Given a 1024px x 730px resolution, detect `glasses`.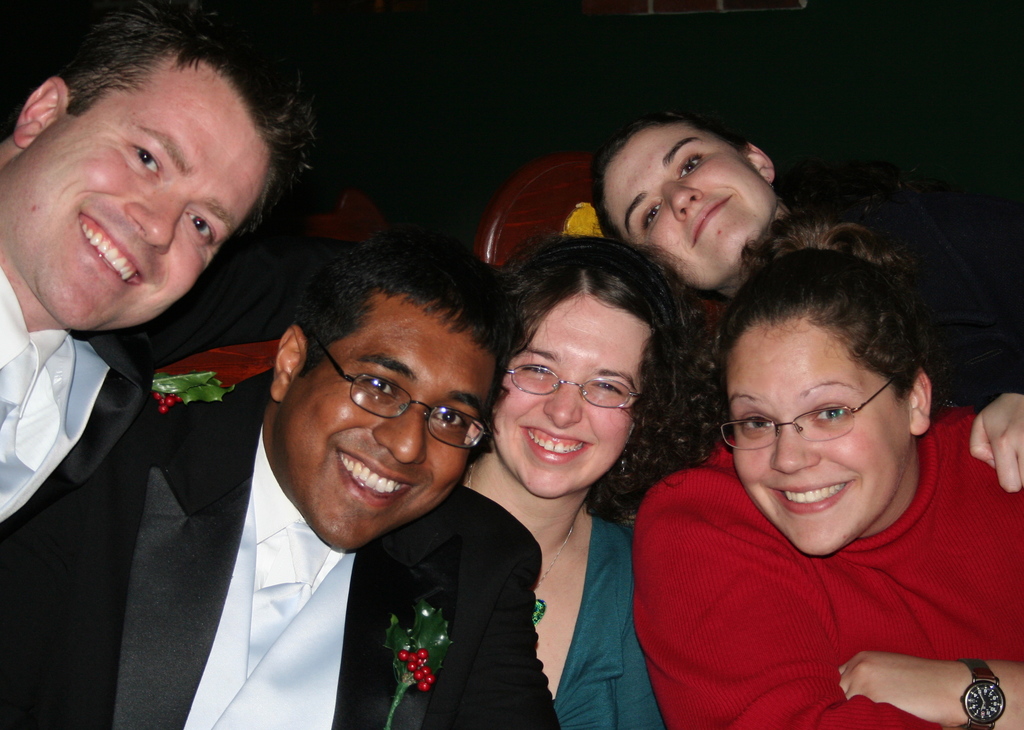
bbox=(716, 378, 897, 450).
